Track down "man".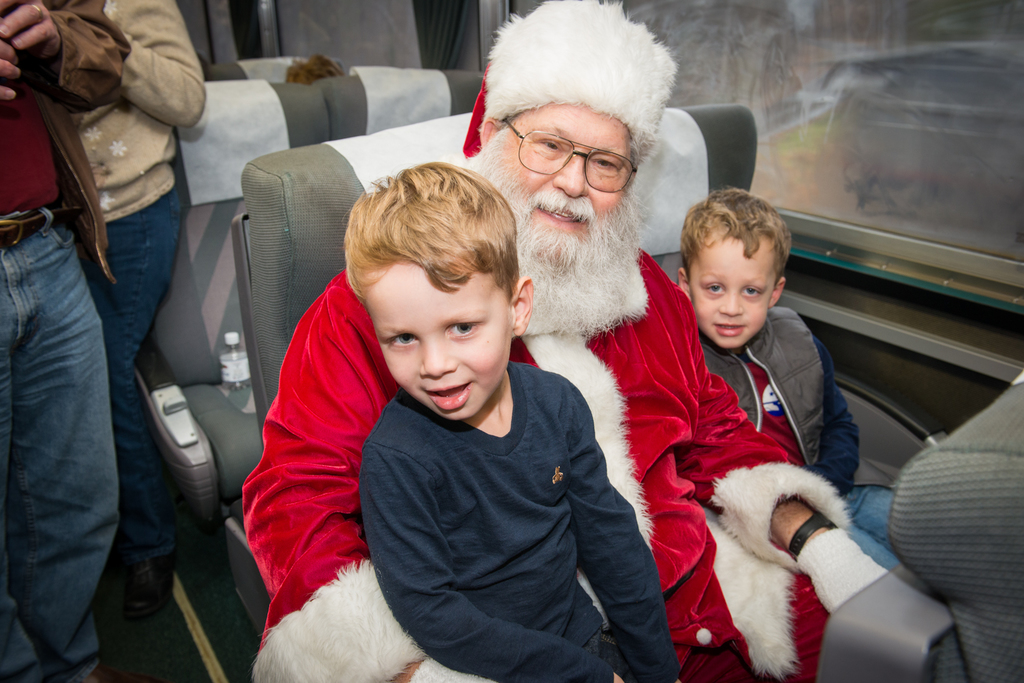
Tracked to x1=237 y1=0 x2=888 y2=682.
